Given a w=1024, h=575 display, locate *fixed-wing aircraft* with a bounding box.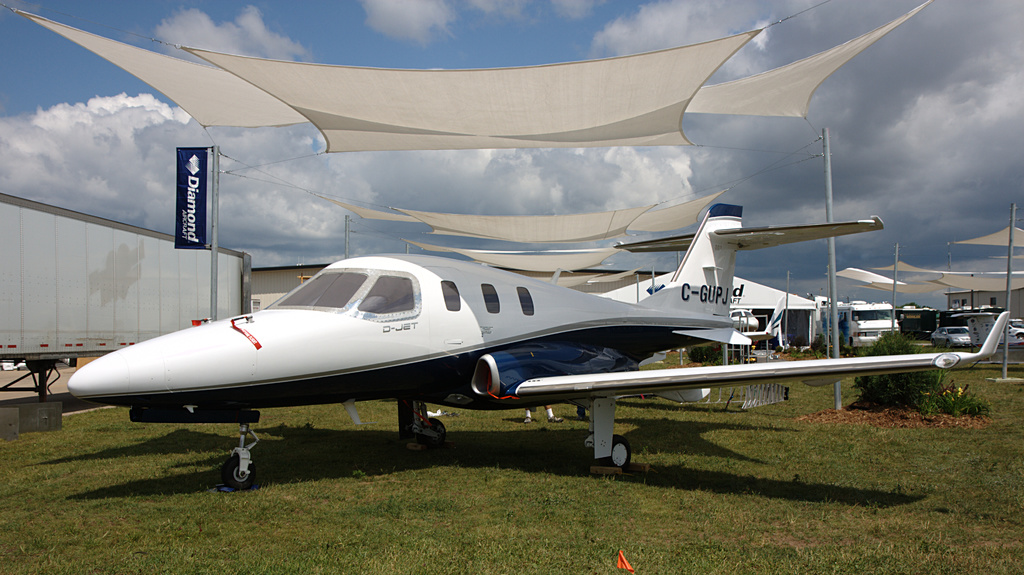
Located: detection(729, 299, 792, 337).
